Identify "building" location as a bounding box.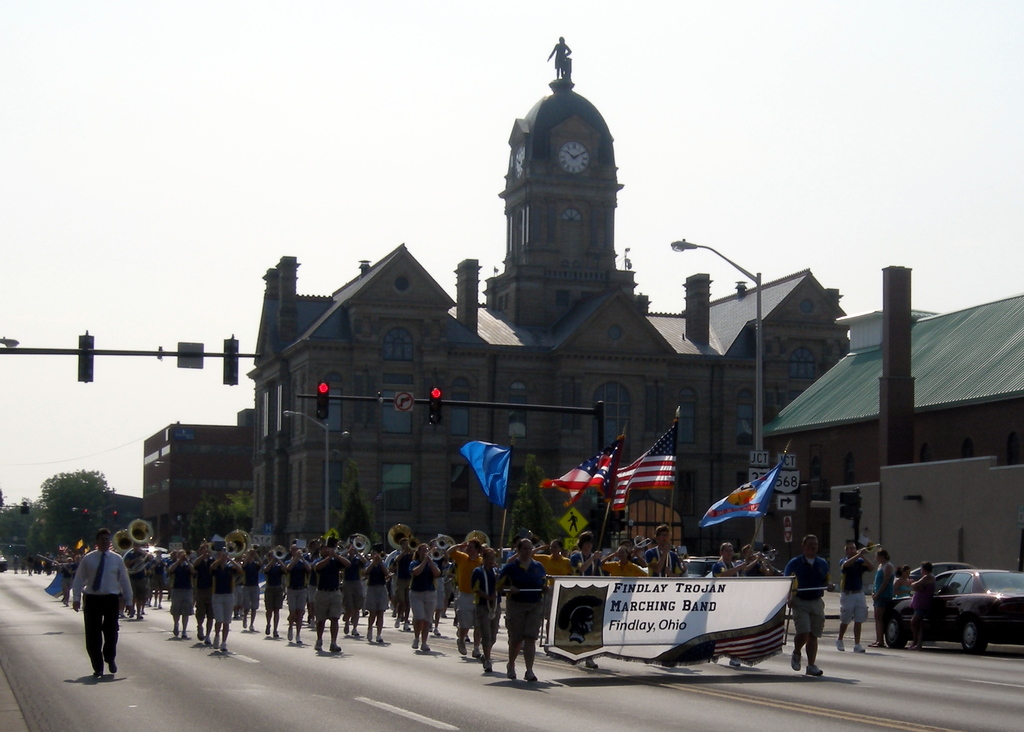
<region>144, 409, 251, 523</region>.
